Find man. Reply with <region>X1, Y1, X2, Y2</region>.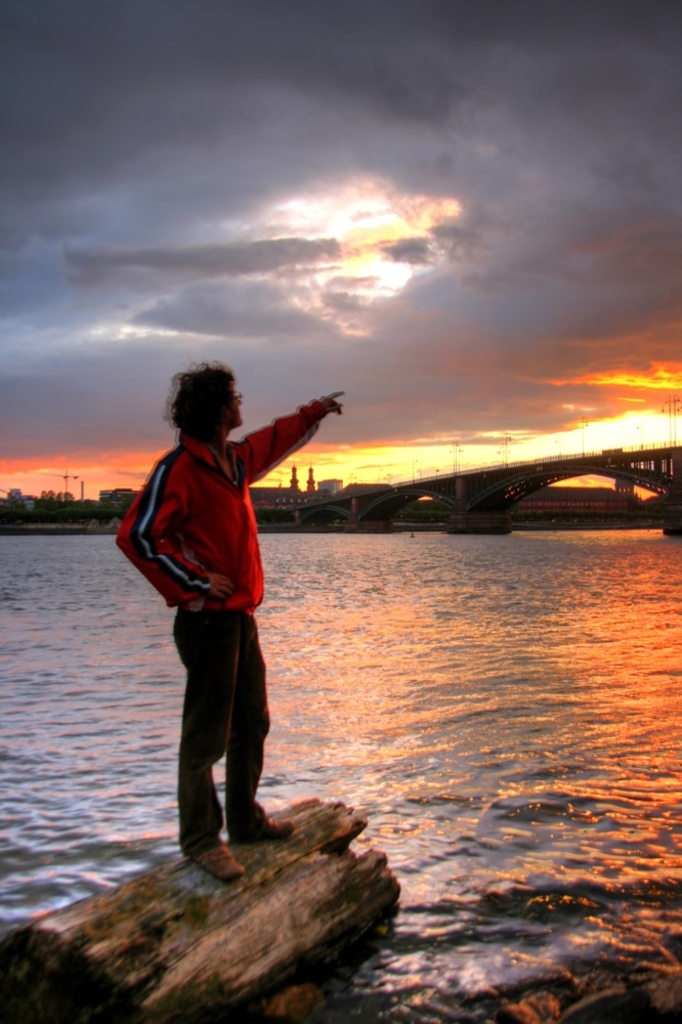
<region>134, 378, 315, 881</region>.
